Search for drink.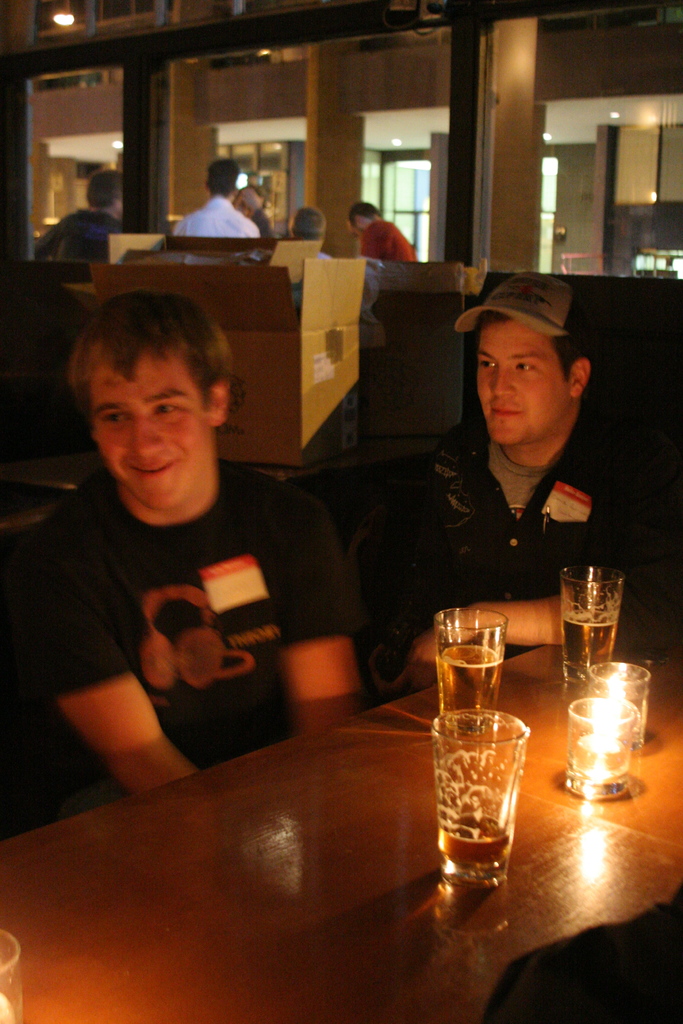
Found at locate(438, 641, 501, 725).
